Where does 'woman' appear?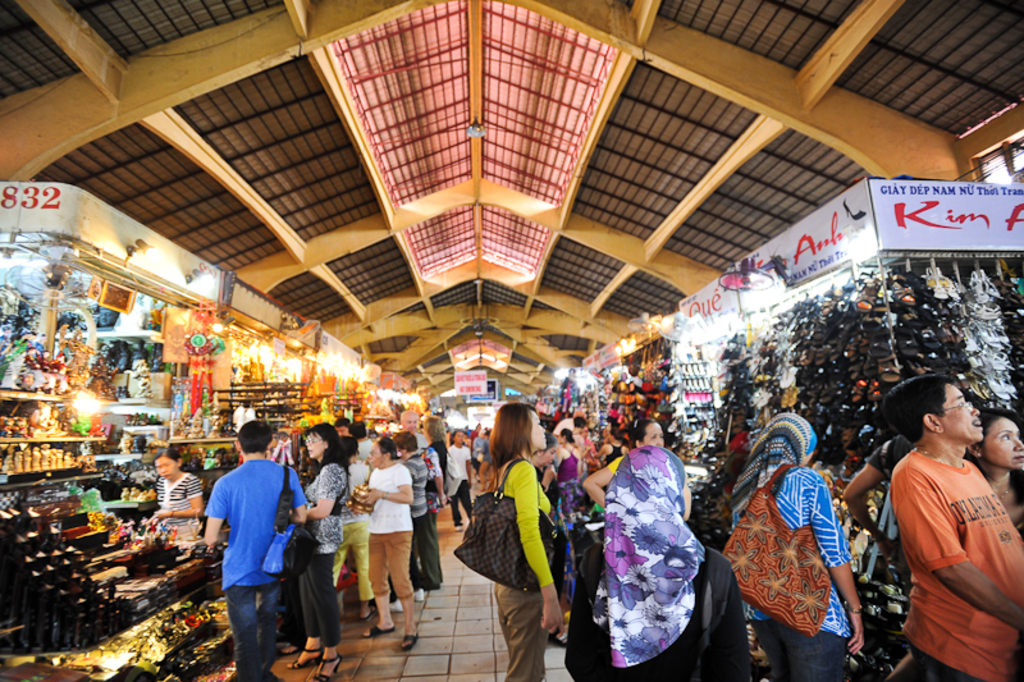
Appears at locate(452, 389, 576, 681).
